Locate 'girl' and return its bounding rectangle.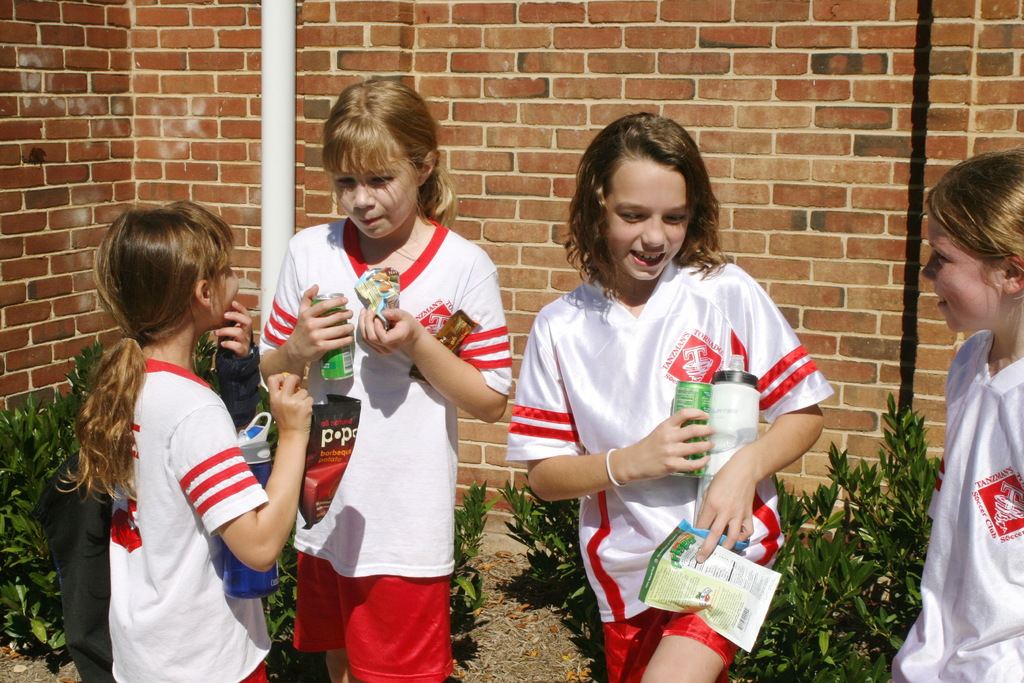
877, 149, 1023, 682.
